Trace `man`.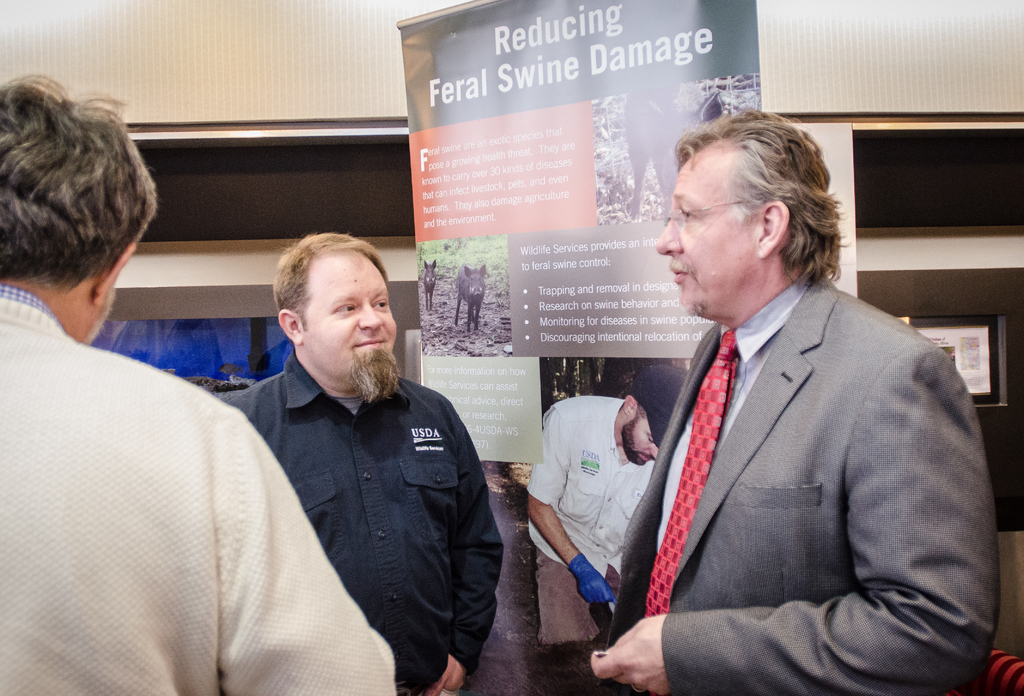
Traced to 520,361,689,644.
